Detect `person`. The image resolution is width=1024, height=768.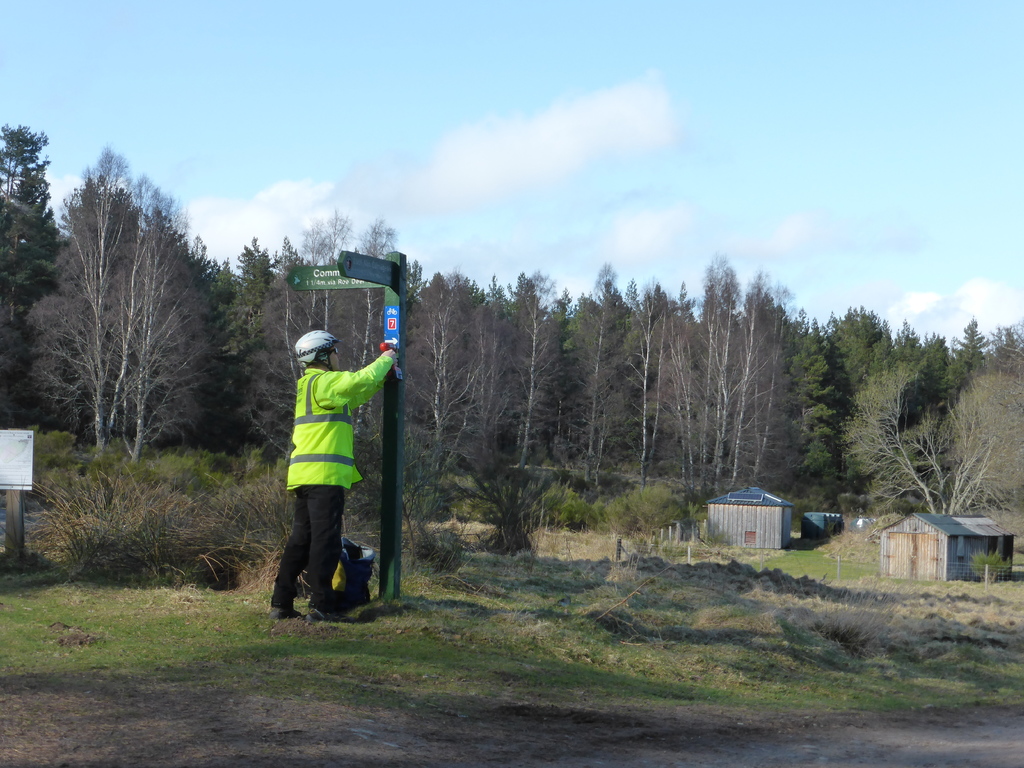
262,300,386,628.
